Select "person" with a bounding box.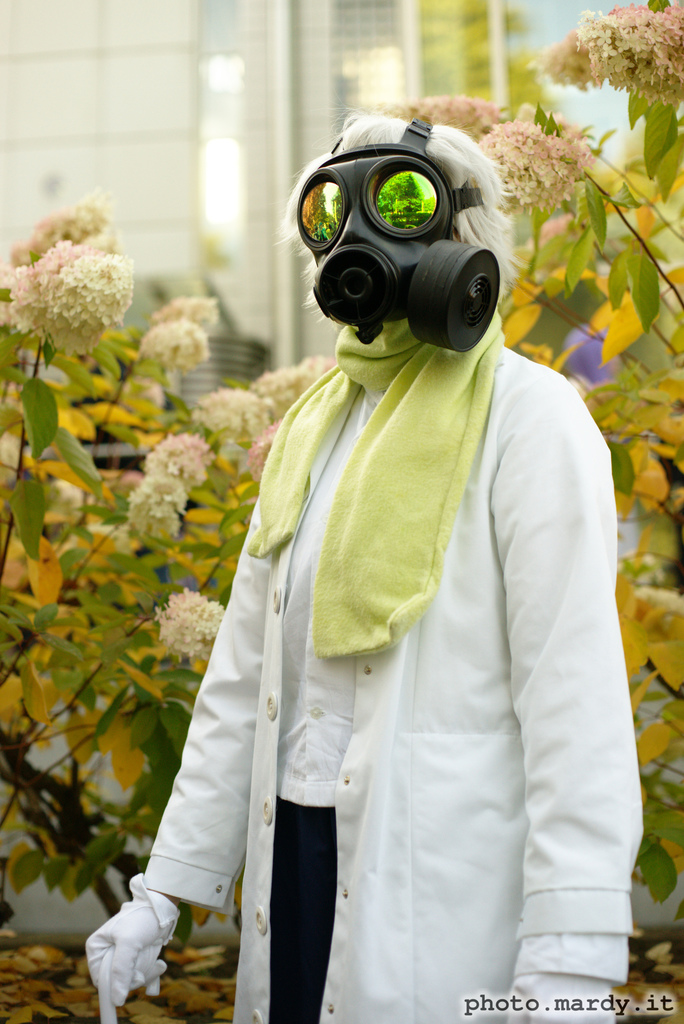
rect(128, 115, 647, 1010).
